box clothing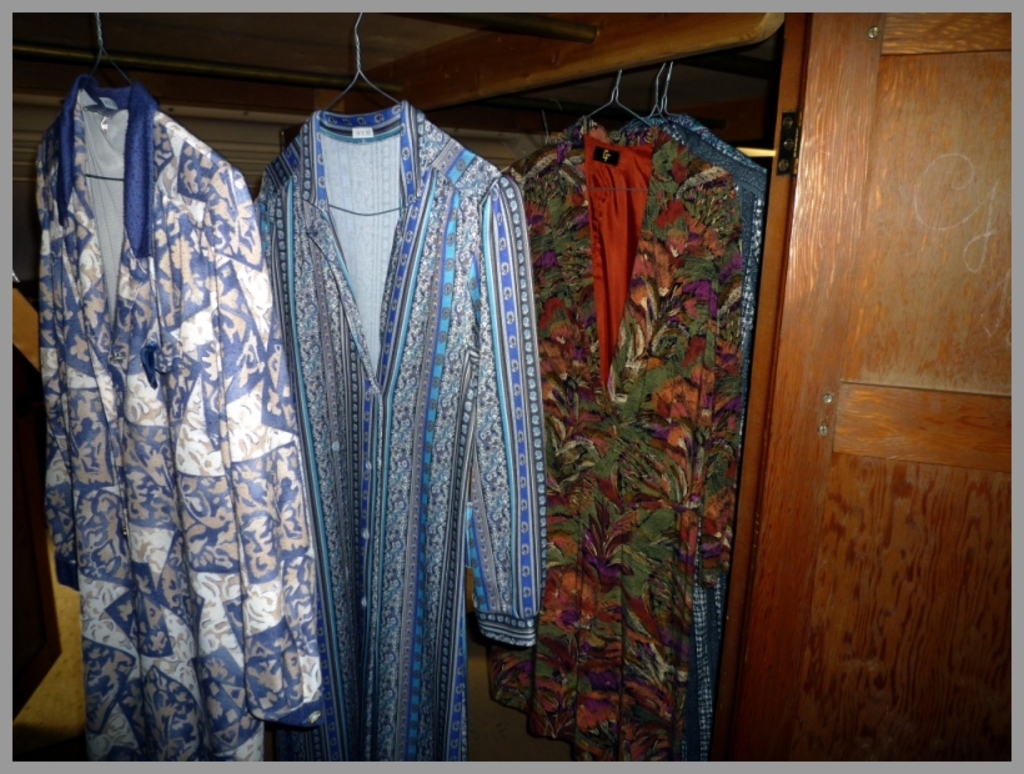
region(37, 76, 323, 758)
